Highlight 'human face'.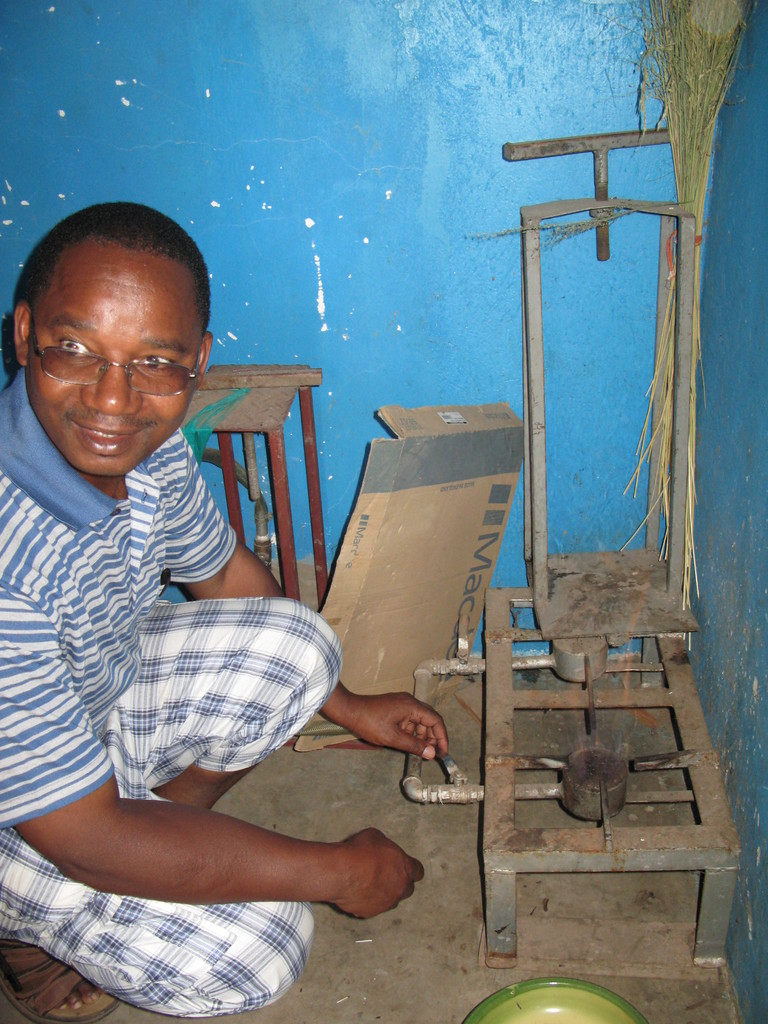
Highlighted region: BBox(30, 252, 195, 476).
